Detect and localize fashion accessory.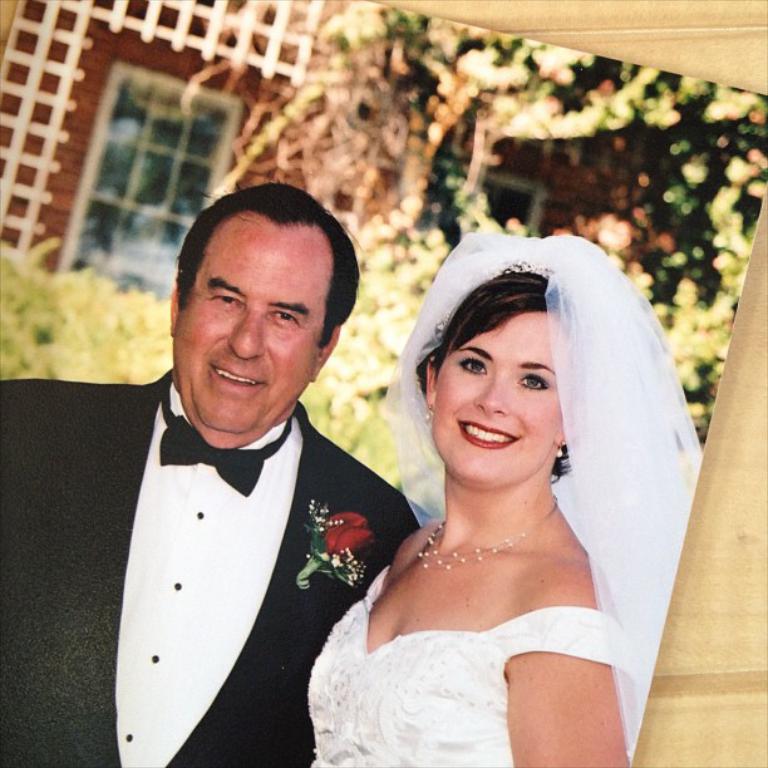
Localized at detection(157, 383, 292, 494).
